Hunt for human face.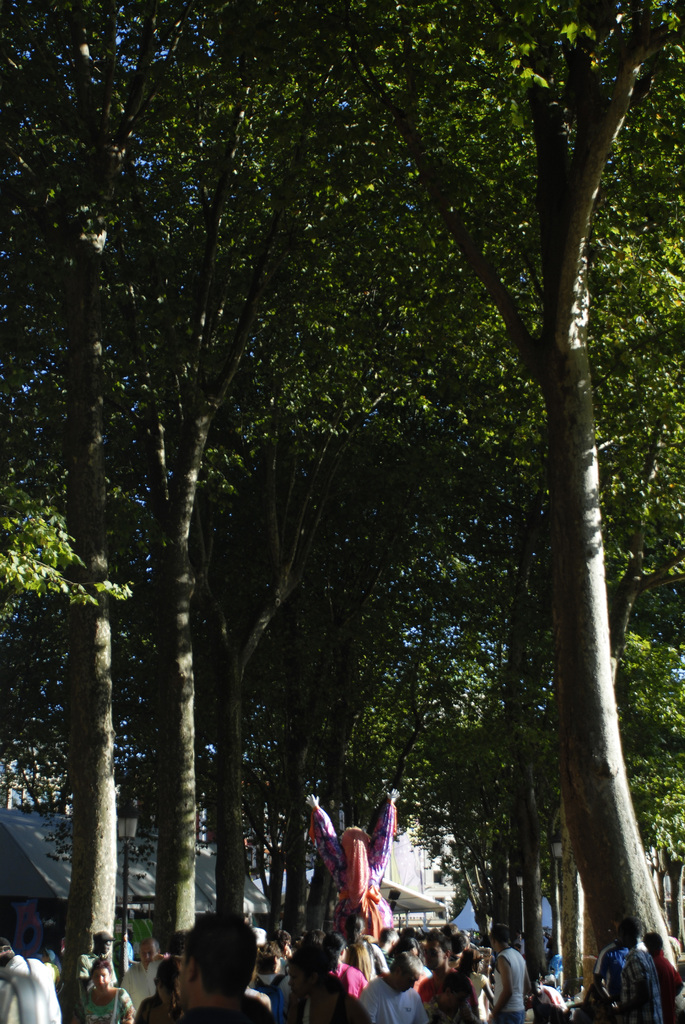
Hunted down at x1=423, y1=939, x2=444, y2=970.
